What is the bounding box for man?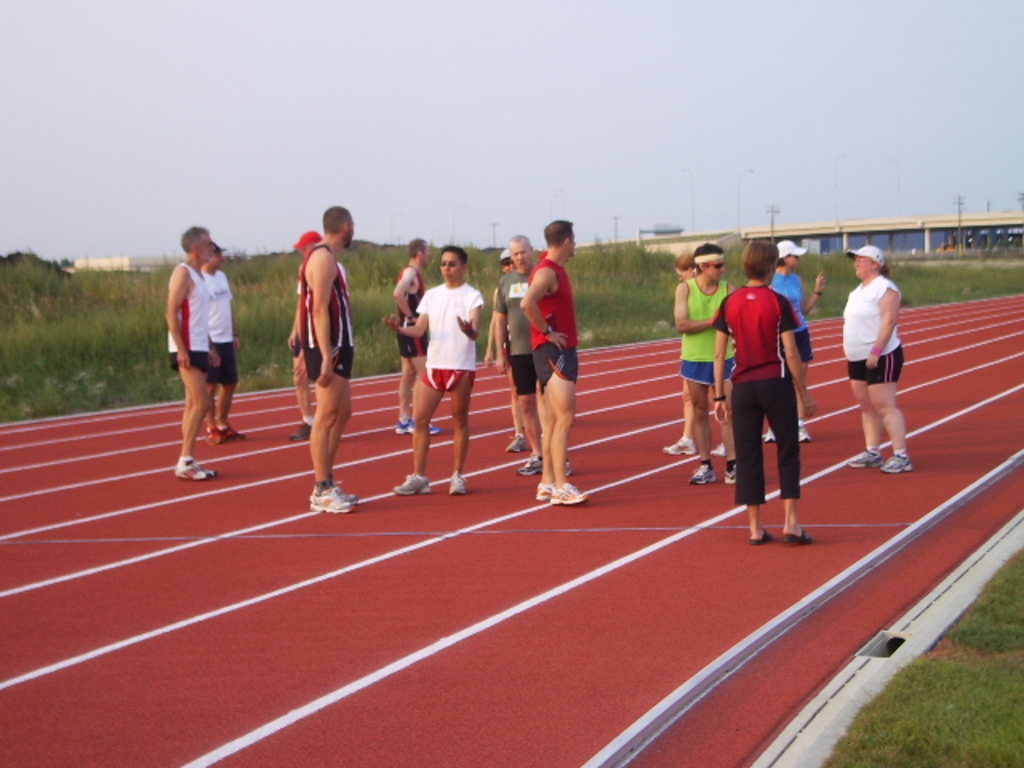
<region>202, 242, 253, 446</region>.
